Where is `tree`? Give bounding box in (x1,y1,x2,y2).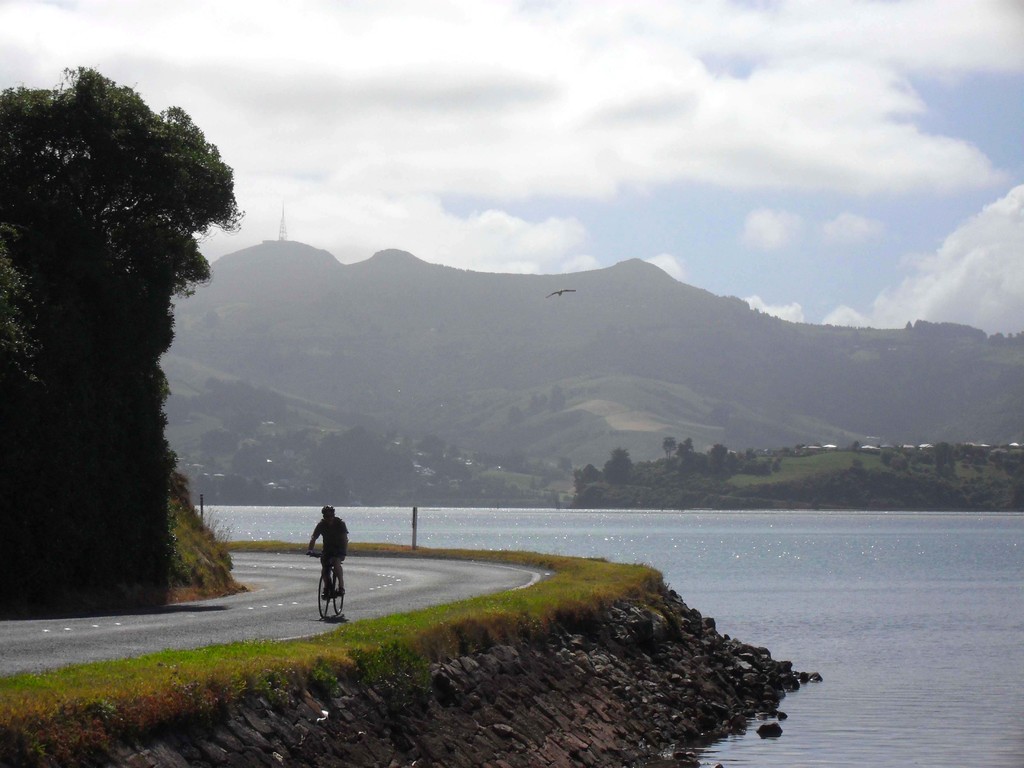
(935,437,957,483).
